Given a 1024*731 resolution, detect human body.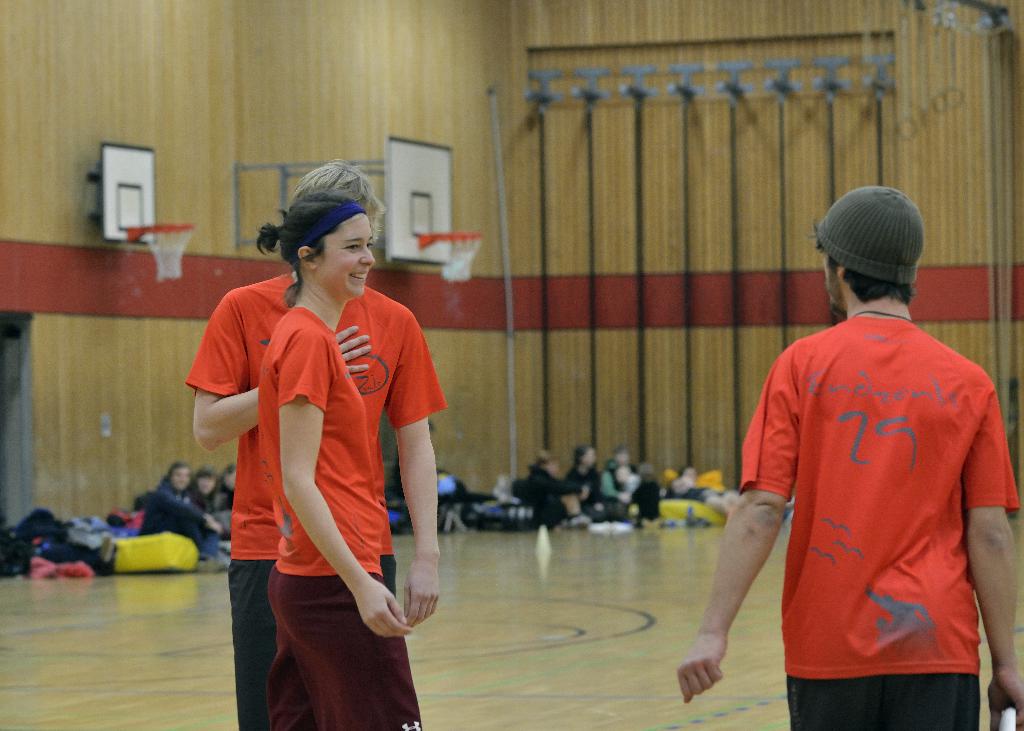
region(675, 288, 1023, 730).
